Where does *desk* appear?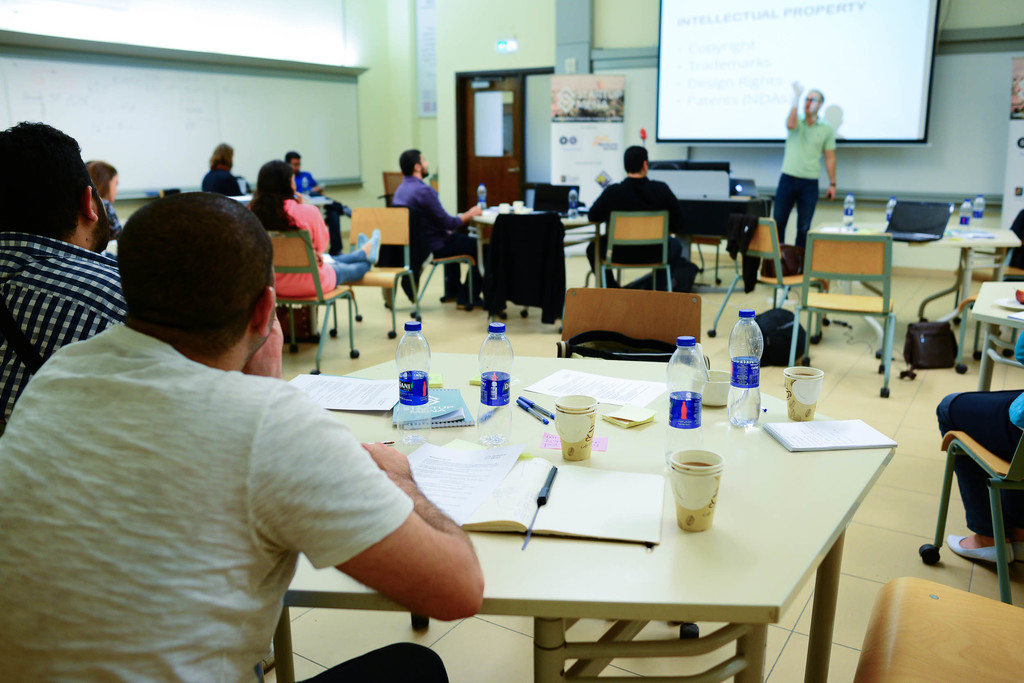
Appears at [284, 331, 885, 638].
